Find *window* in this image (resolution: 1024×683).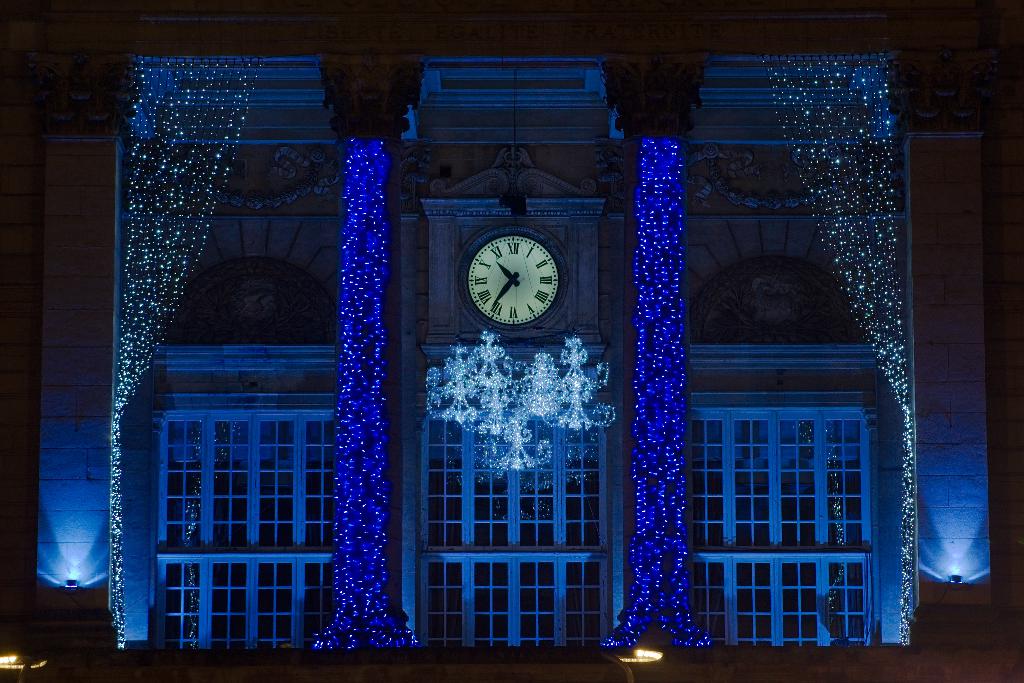
159,415,334,652.
